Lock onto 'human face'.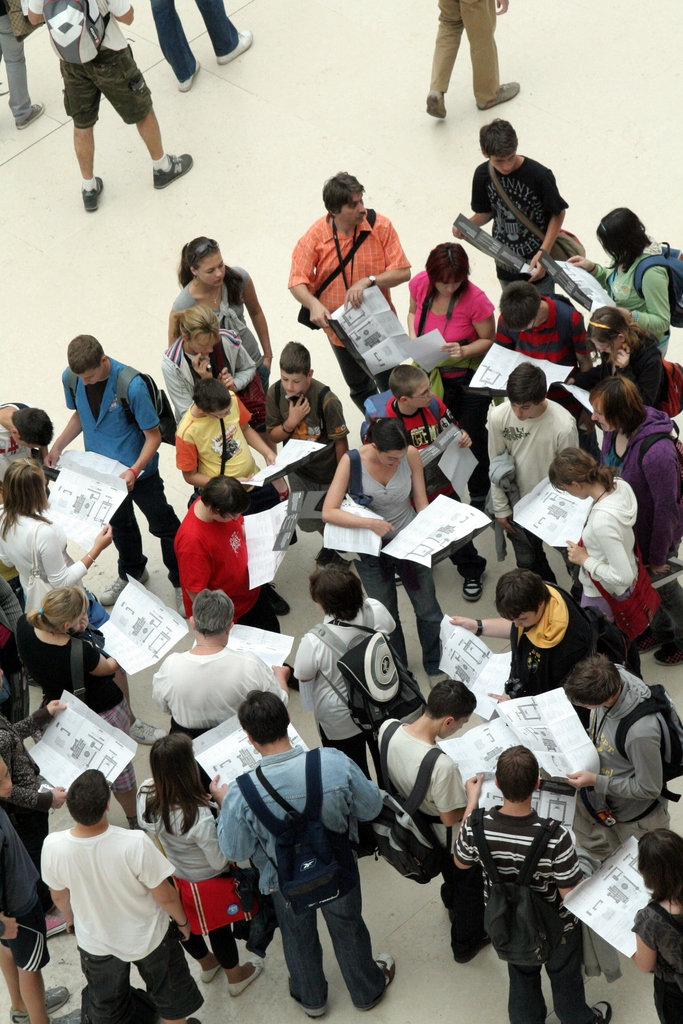
Locked: pyautogui.locateOnScreen(376, 442, 409, 471).
